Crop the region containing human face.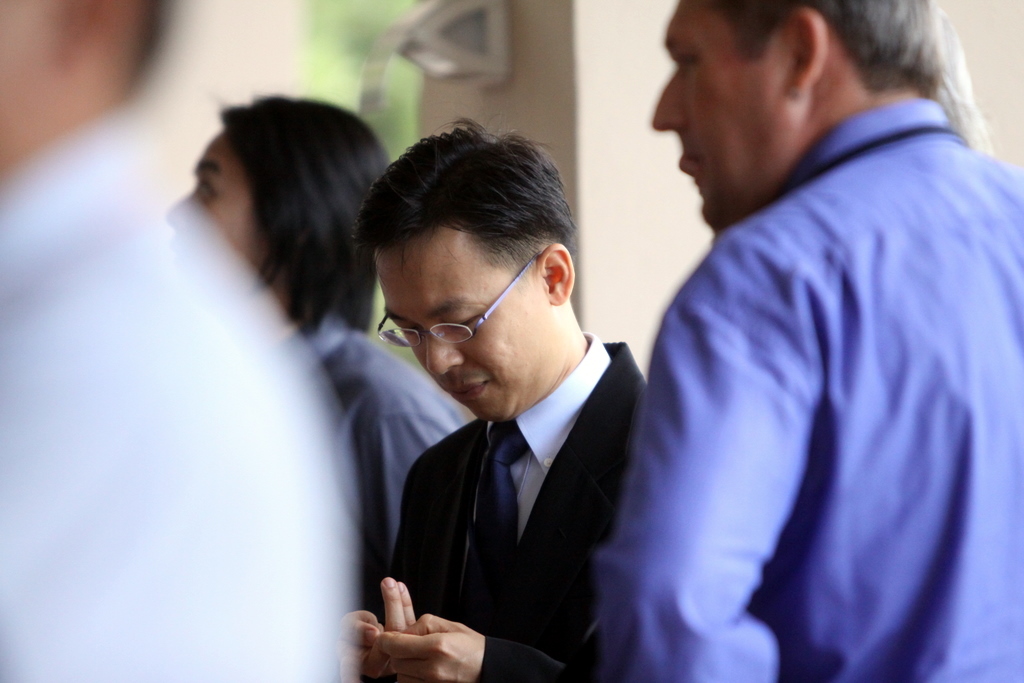
Crop region: bbox=(163, 147, 261, 288).
